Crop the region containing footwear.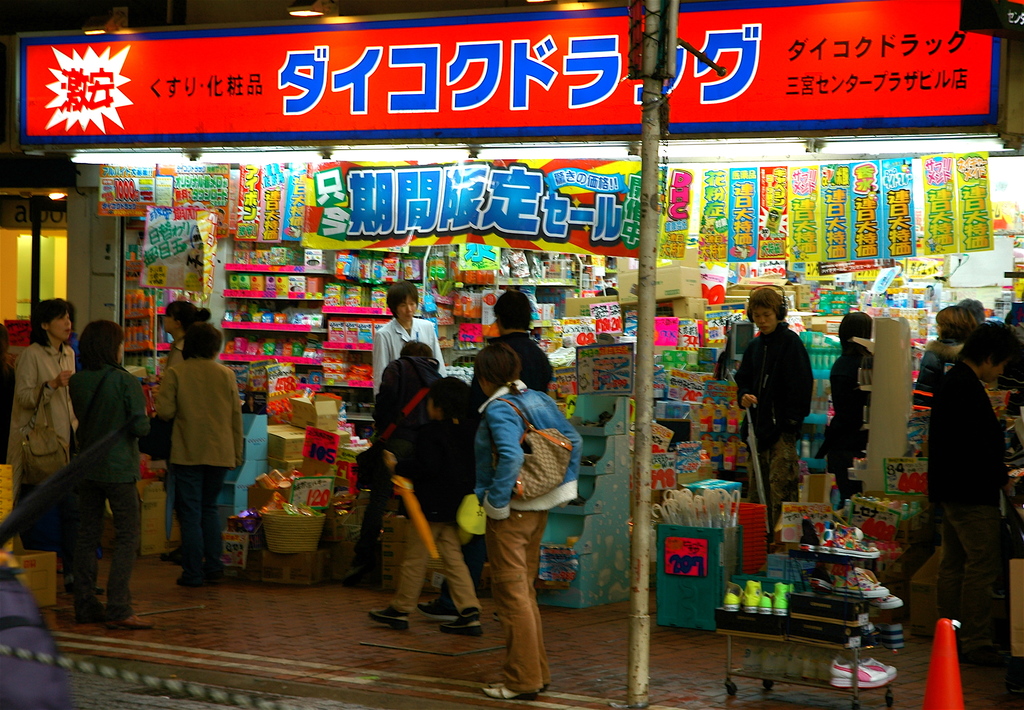
Crop region: 440, 609, 483, 635.
